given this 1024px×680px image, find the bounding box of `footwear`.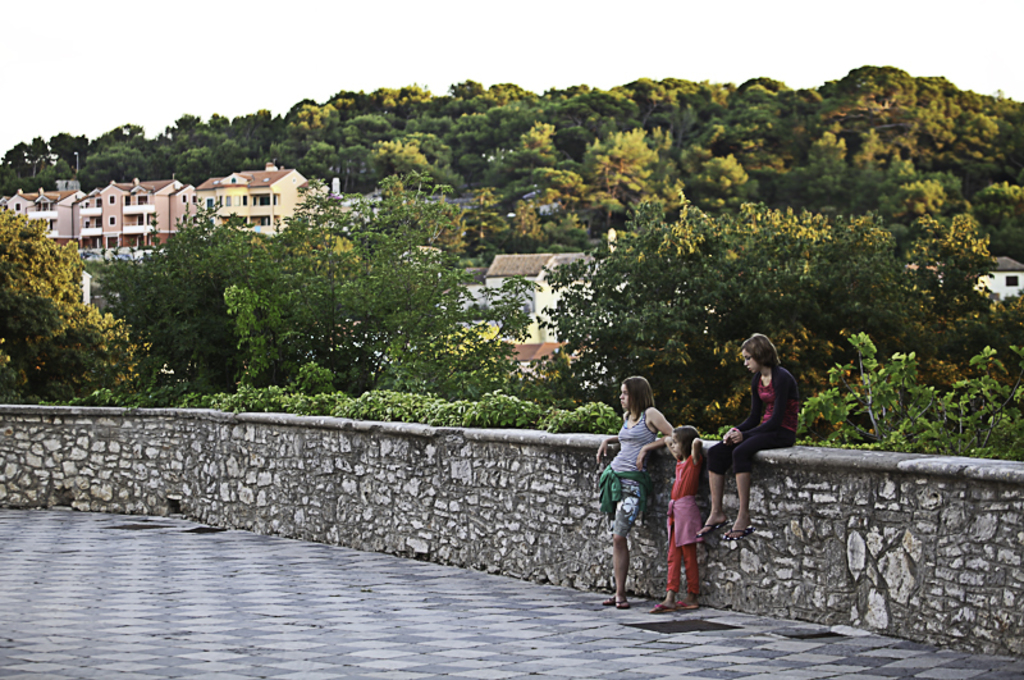
668, 601, 701, 615.
